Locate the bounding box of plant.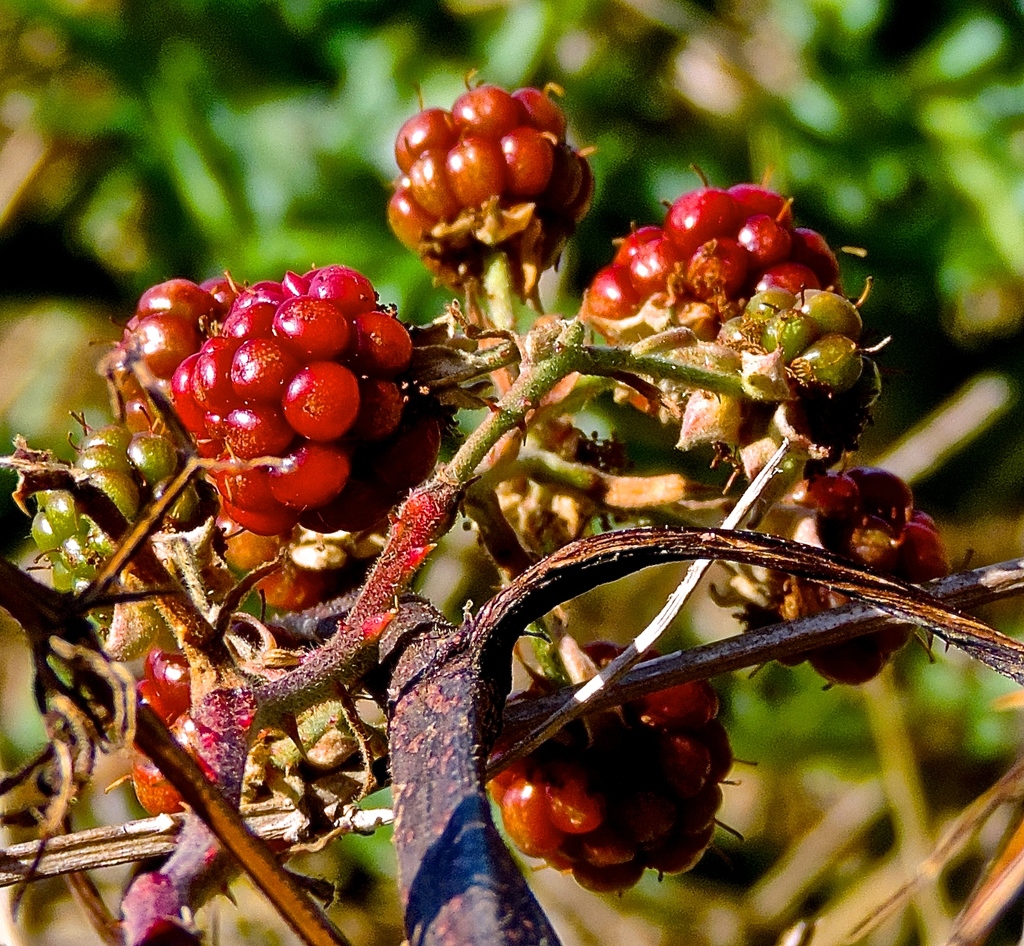
Bounding box: <bbox>0, 68, 1023, 945</bbox>.
